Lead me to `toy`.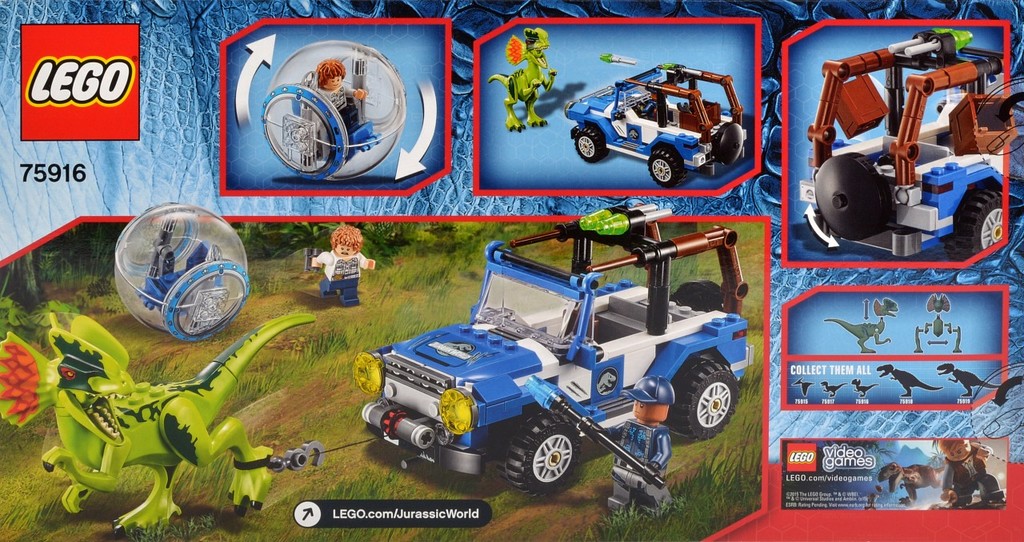
Lead to pyautogui.locateOnScreen(565, 62, 748, 186).
